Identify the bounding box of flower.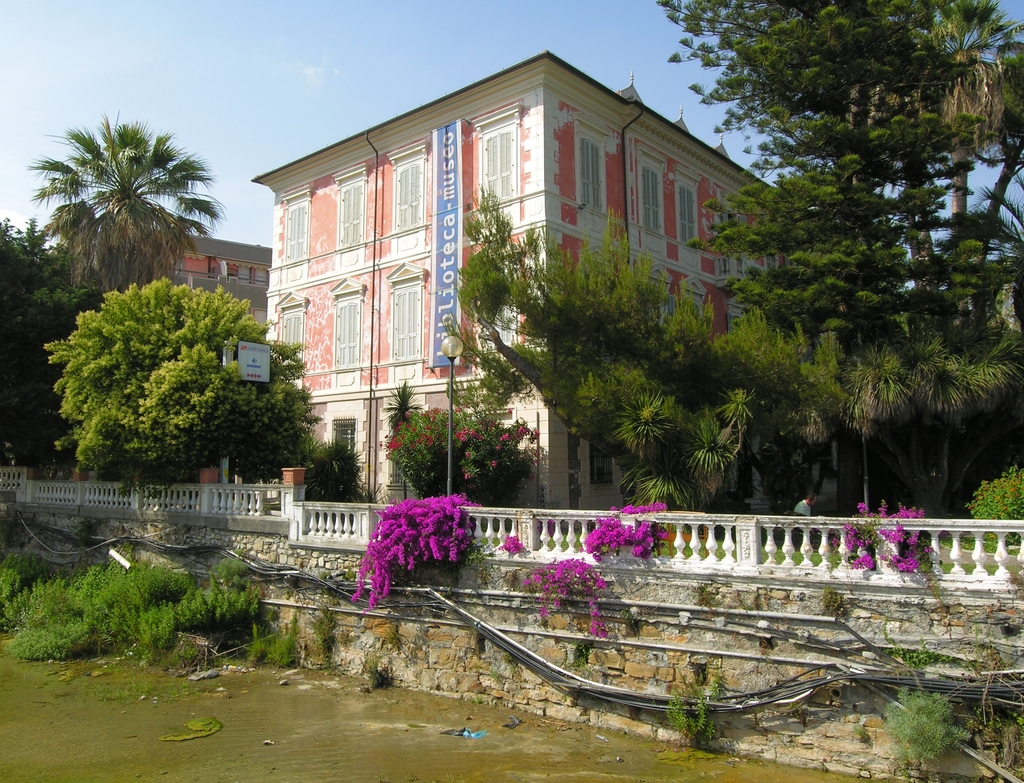
BBox(494, 531, 531, 557).
